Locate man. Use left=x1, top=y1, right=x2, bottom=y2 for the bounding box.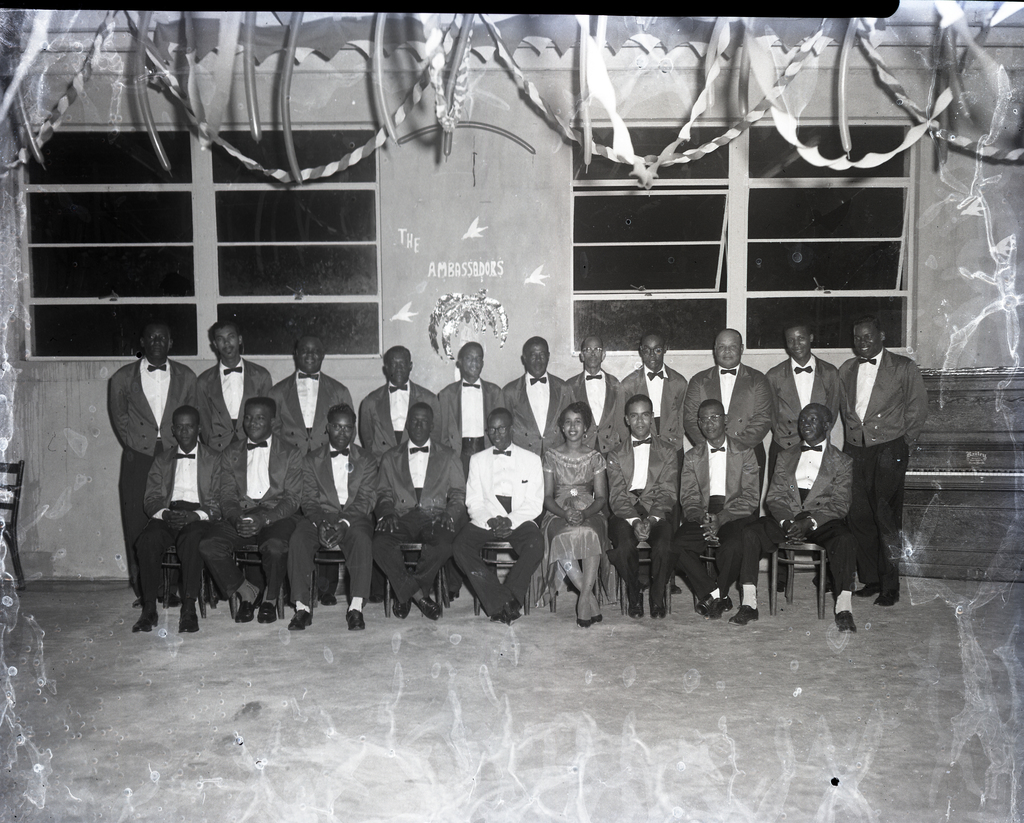
left=681, top=329, right=773, bottom=455.
